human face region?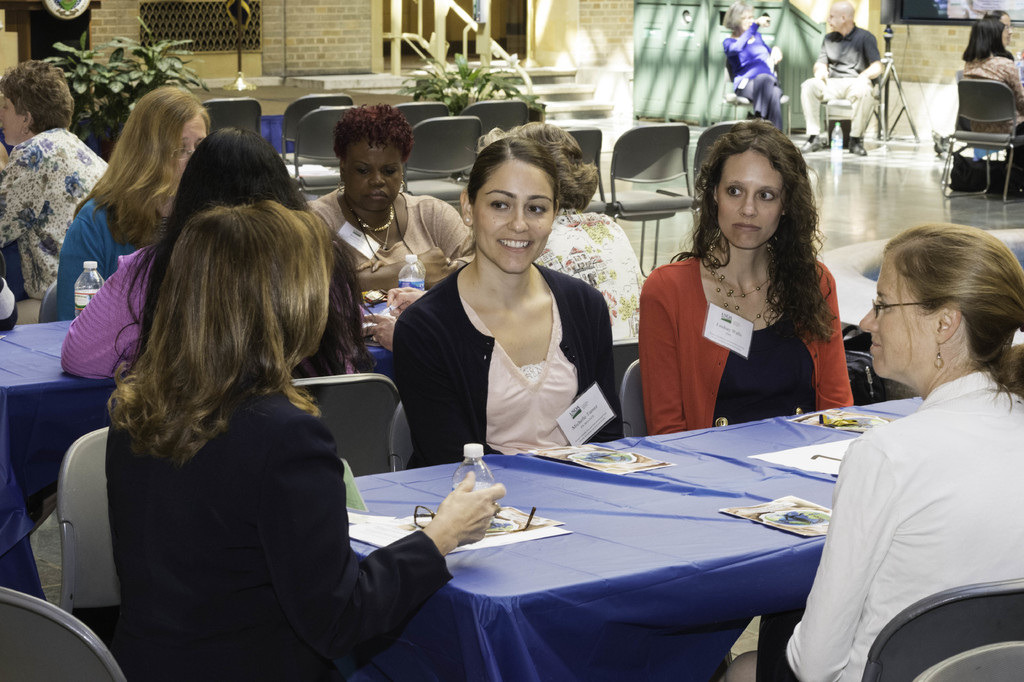
[x1=472, y1=156, x2=555, y2=274]
